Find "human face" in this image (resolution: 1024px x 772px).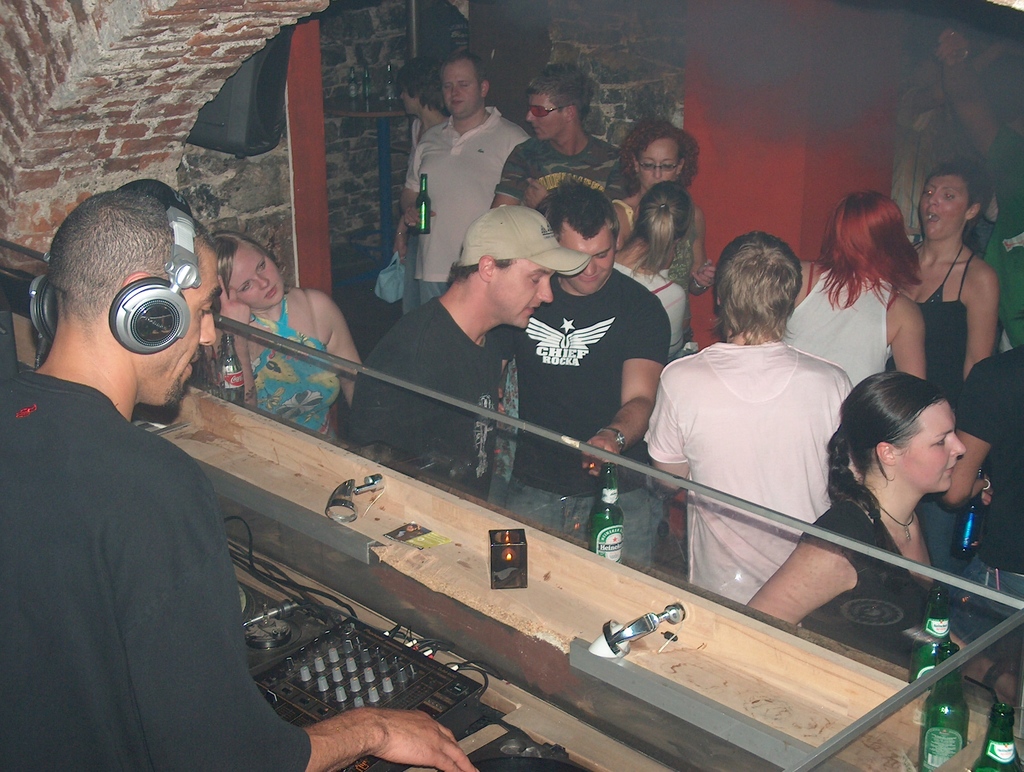
bbox(440, 57, 480, 110).
